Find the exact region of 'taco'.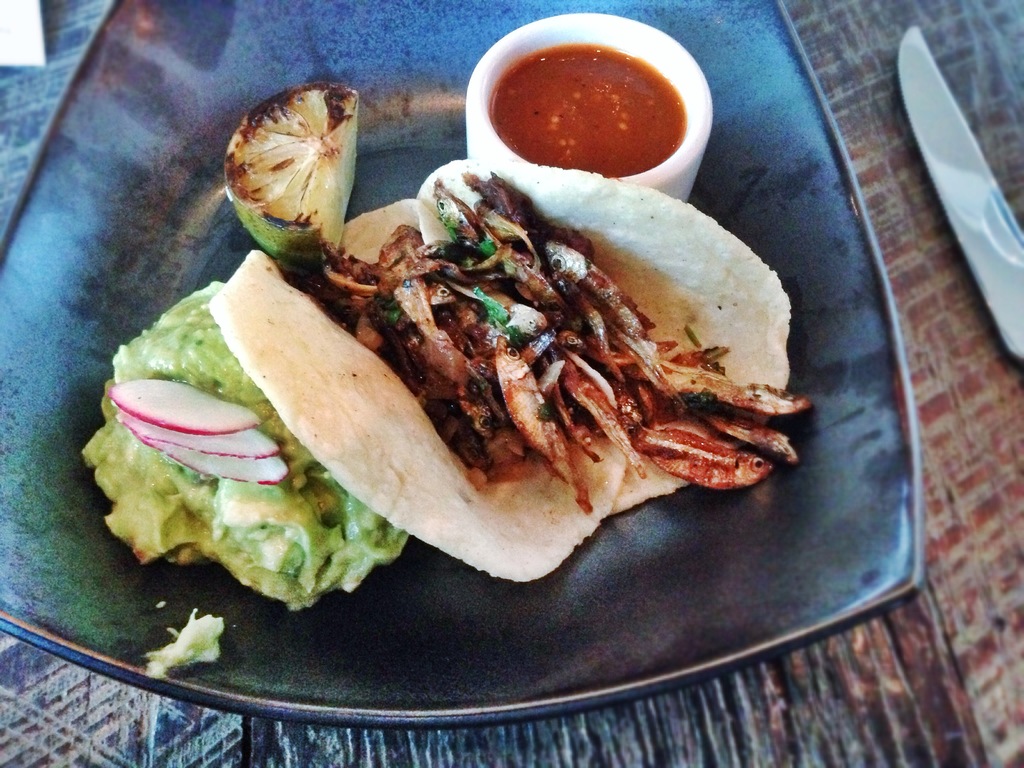
Exact region: 407,152,799,472.
